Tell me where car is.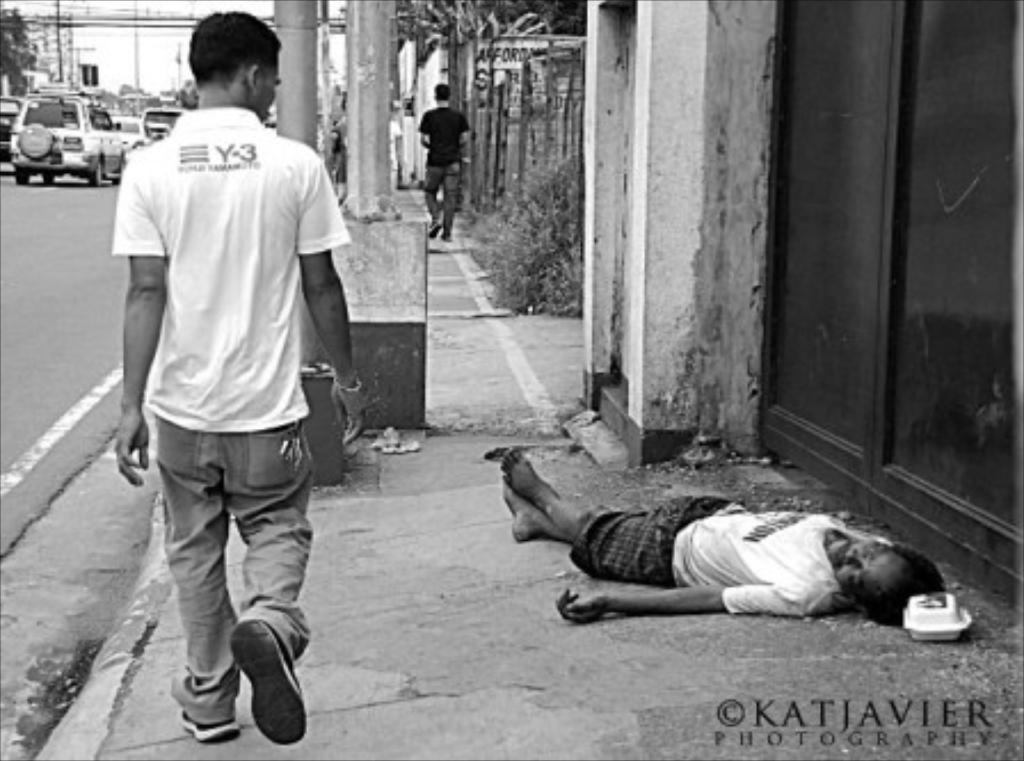
car is at pyautogui.locateOnScreen(107, 117, 146, 151).
